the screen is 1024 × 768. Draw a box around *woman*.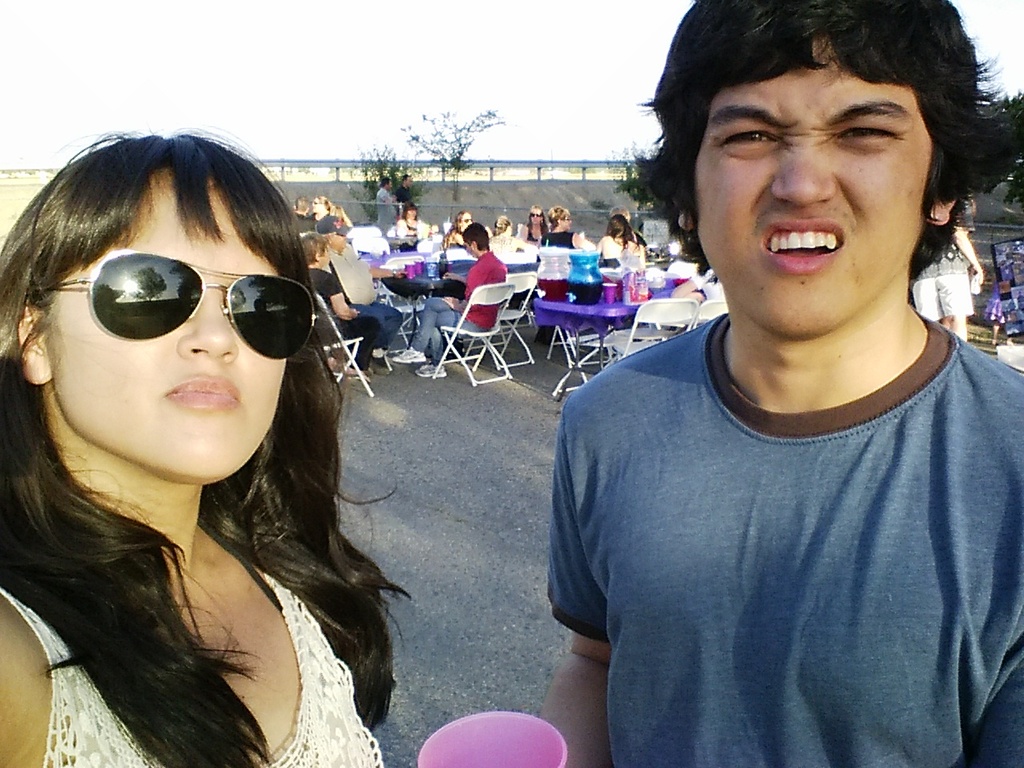
crop(0, 116, 453, 767).
